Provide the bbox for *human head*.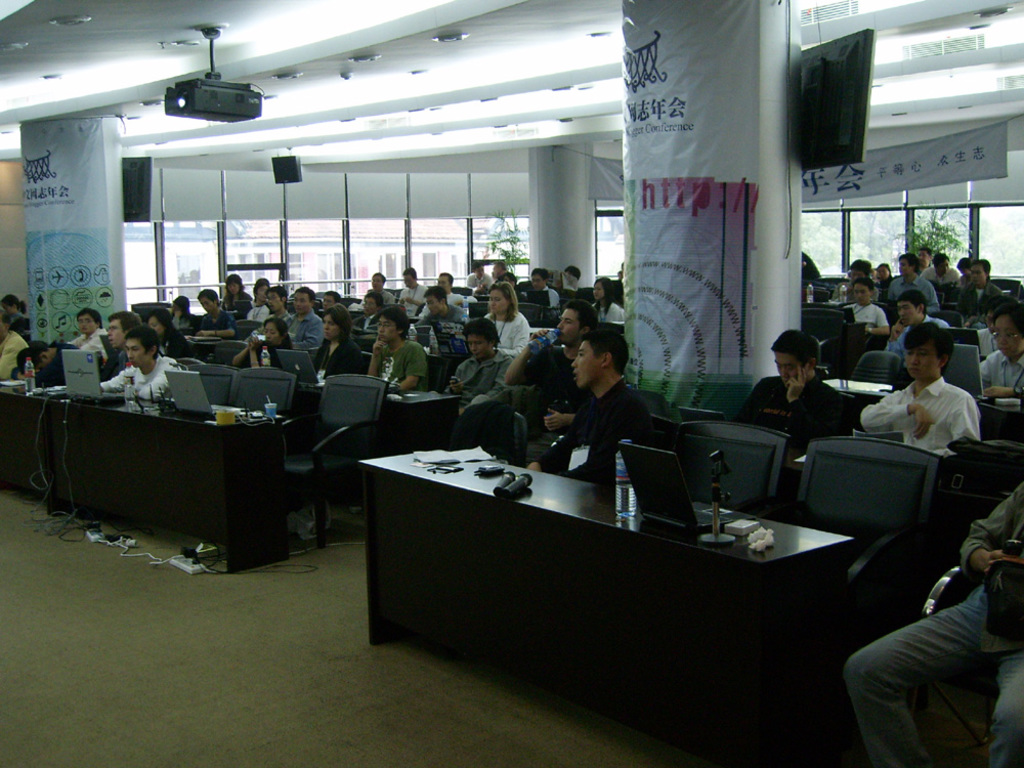
crop(982, 295, 999, 332).
